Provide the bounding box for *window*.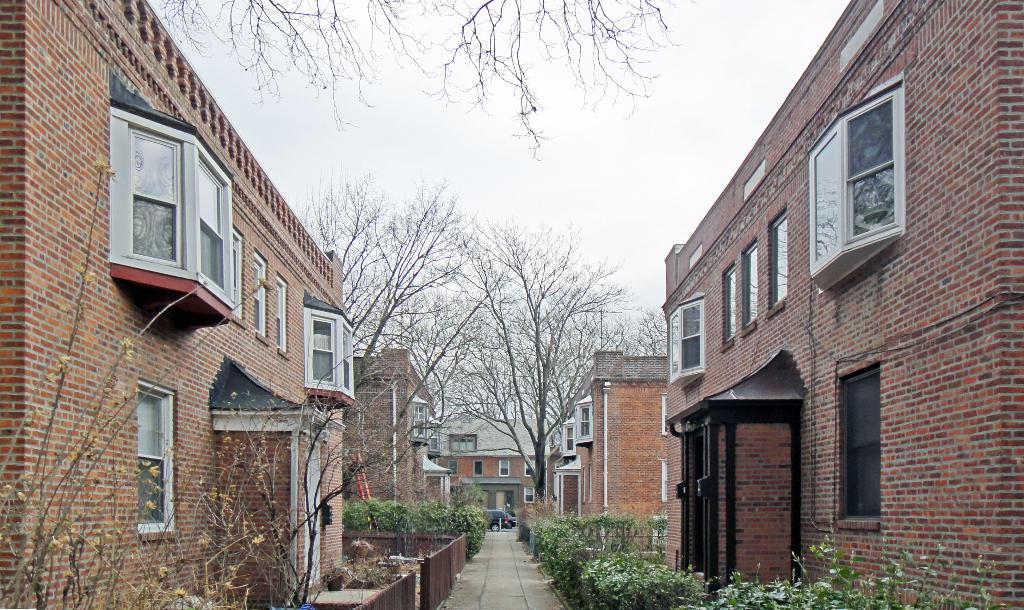
[837,364,879,531].
